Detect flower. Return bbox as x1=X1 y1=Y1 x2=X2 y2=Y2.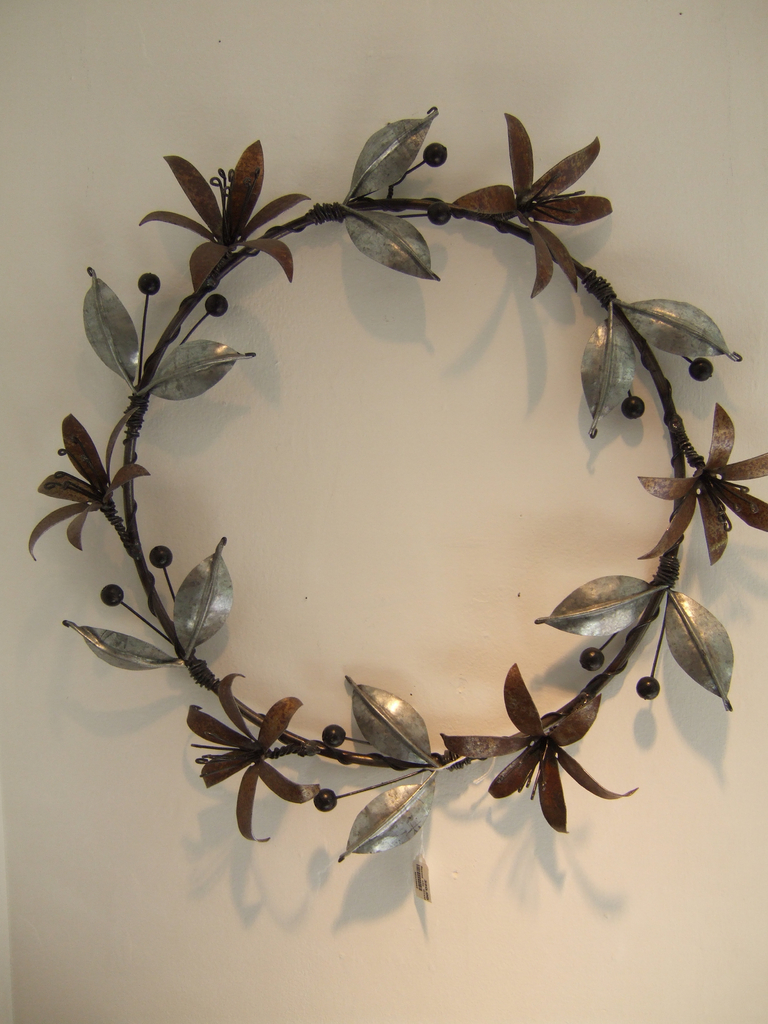
x1=151 y1=132 x2=300 y2=294.
